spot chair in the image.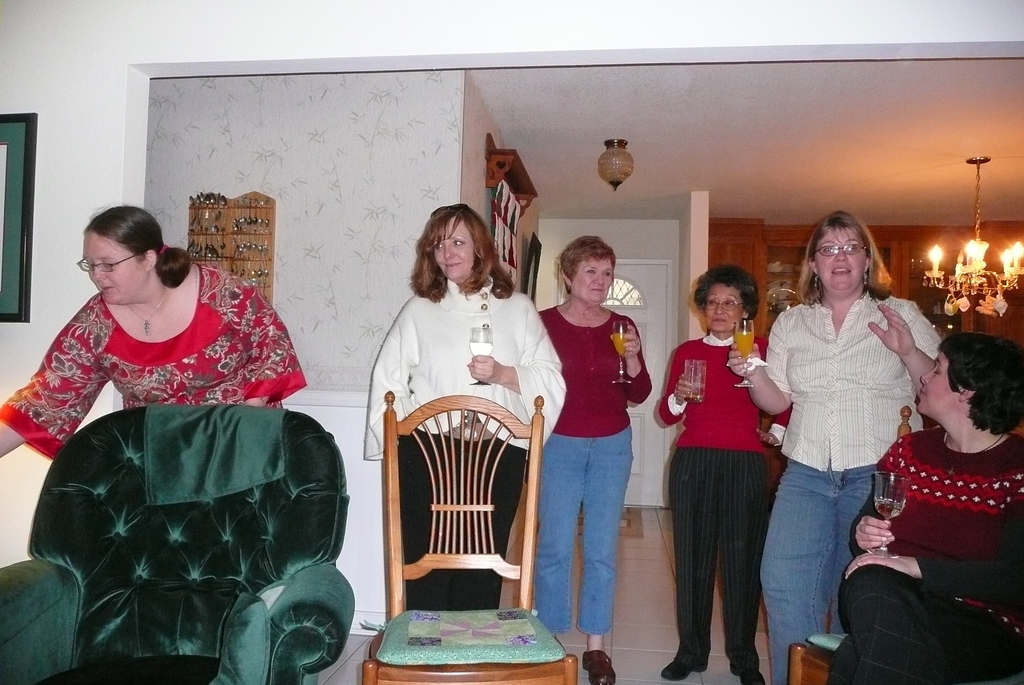
chair found at 367 384 572 684.
